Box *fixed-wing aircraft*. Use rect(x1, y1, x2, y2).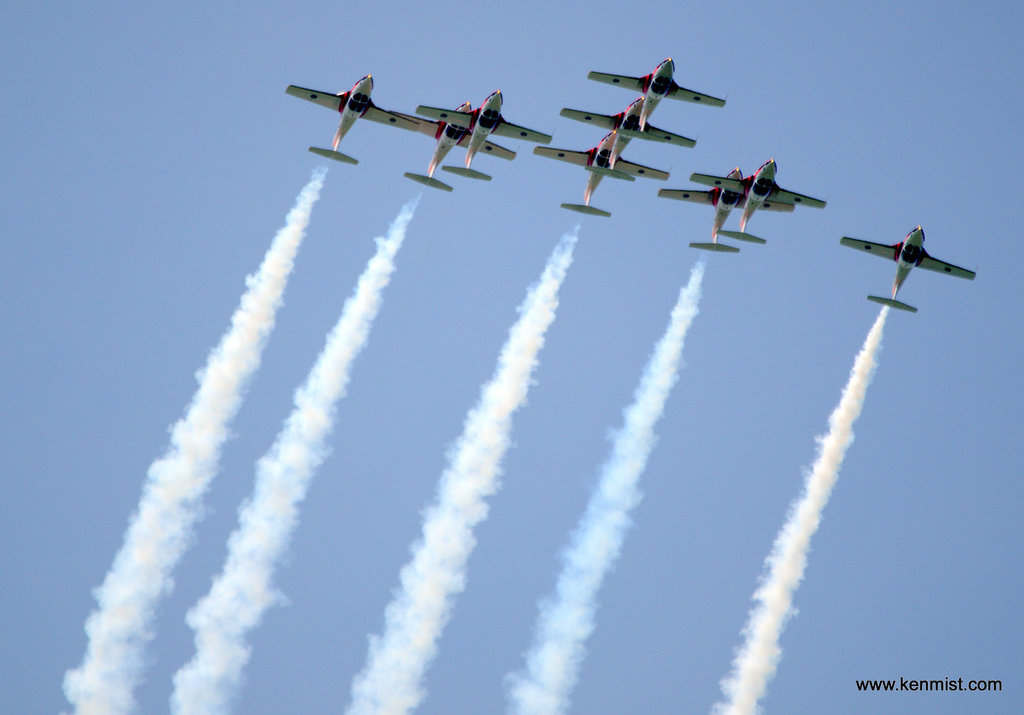
rect(419, 88, 551, 176).
